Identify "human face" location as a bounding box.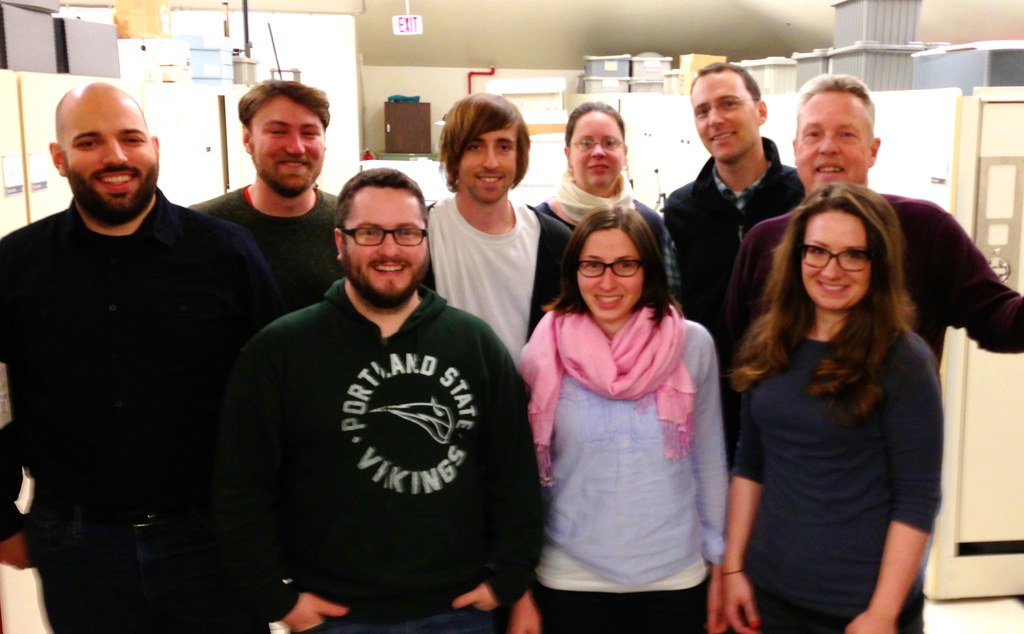
x1=691 y1=73 x2=757 y2=162.
